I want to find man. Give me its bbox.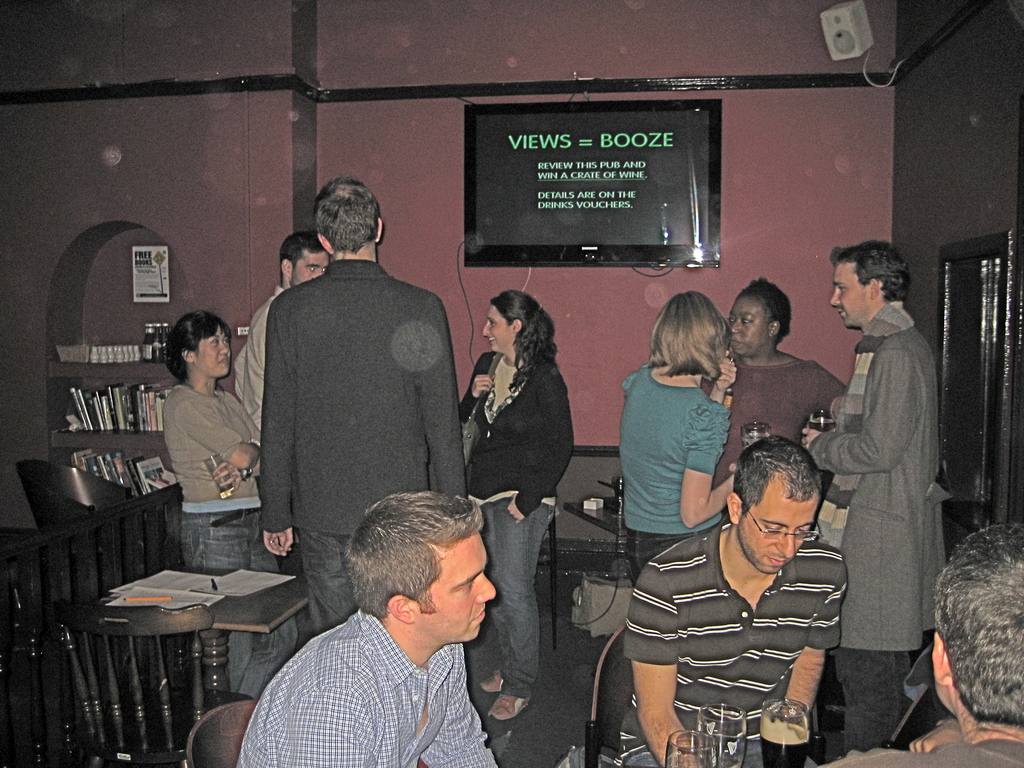
left=800, top=244, right=948, bottom=746.
